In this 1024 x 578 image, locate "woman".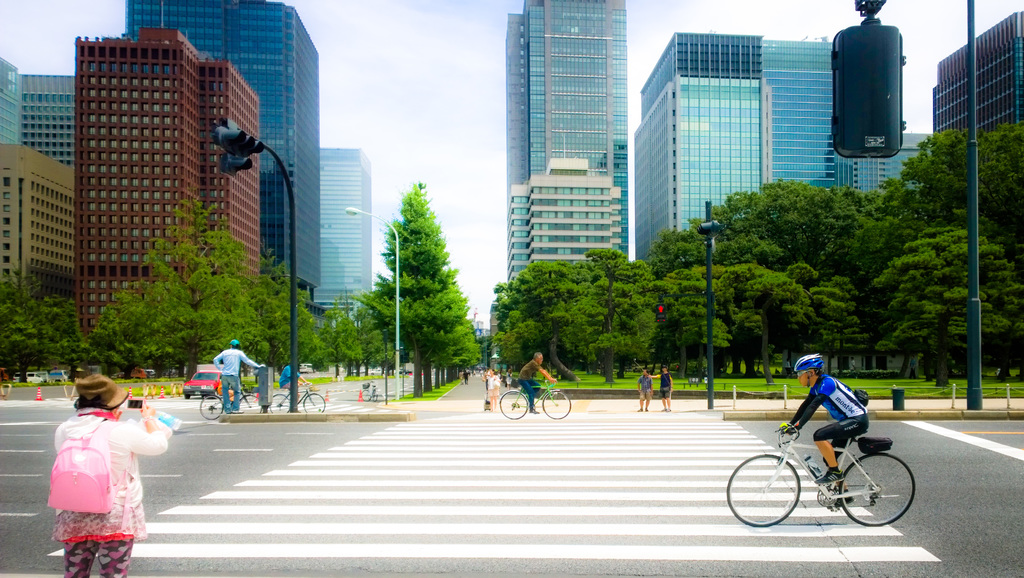
Bounding box: bbox=(43, 370, 159, 567).
